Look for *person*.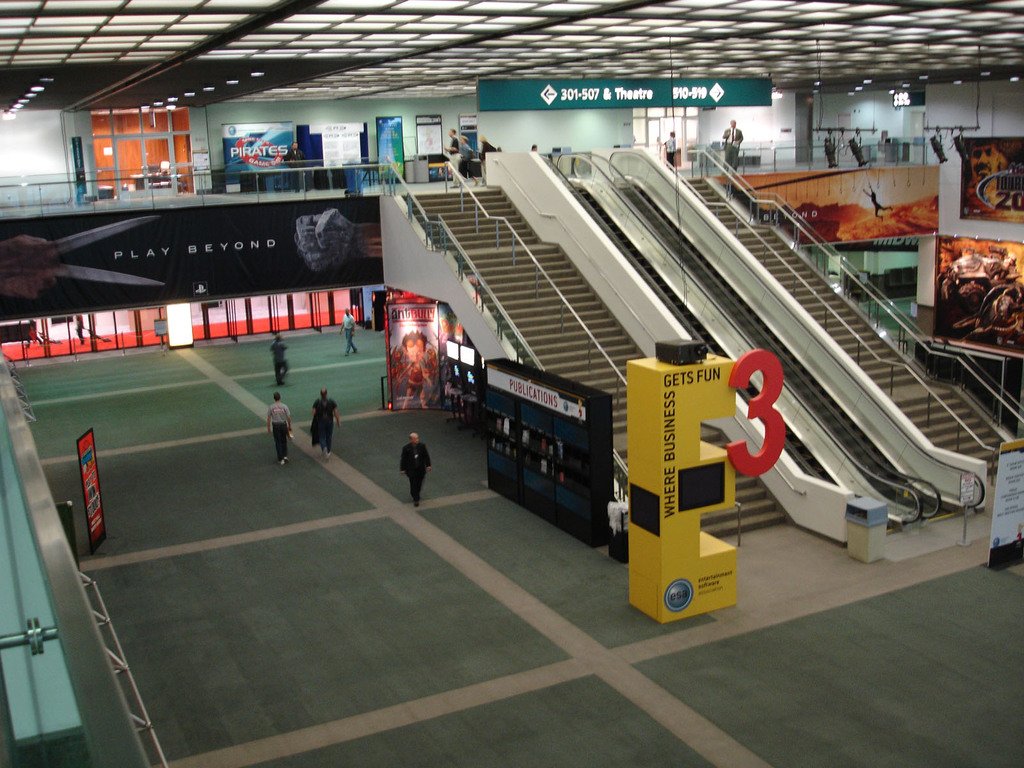
Found: crop(475, 137, 490, 164).
